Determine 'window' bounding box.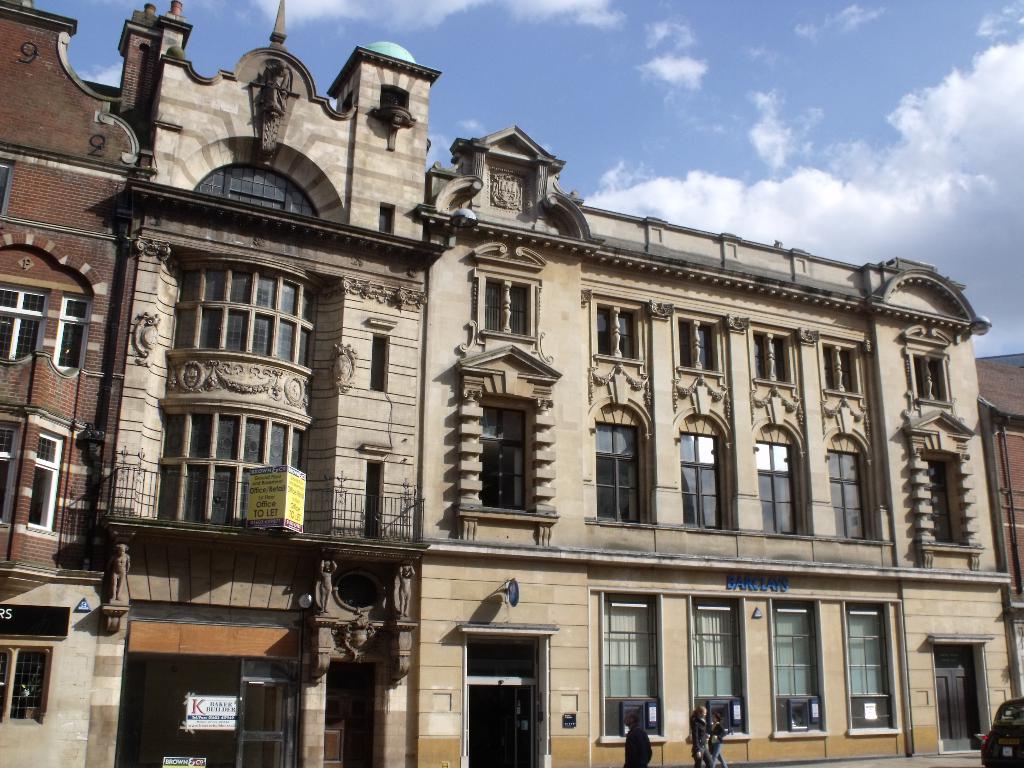
Determined: bbox=[746, 321, 797, 383].
